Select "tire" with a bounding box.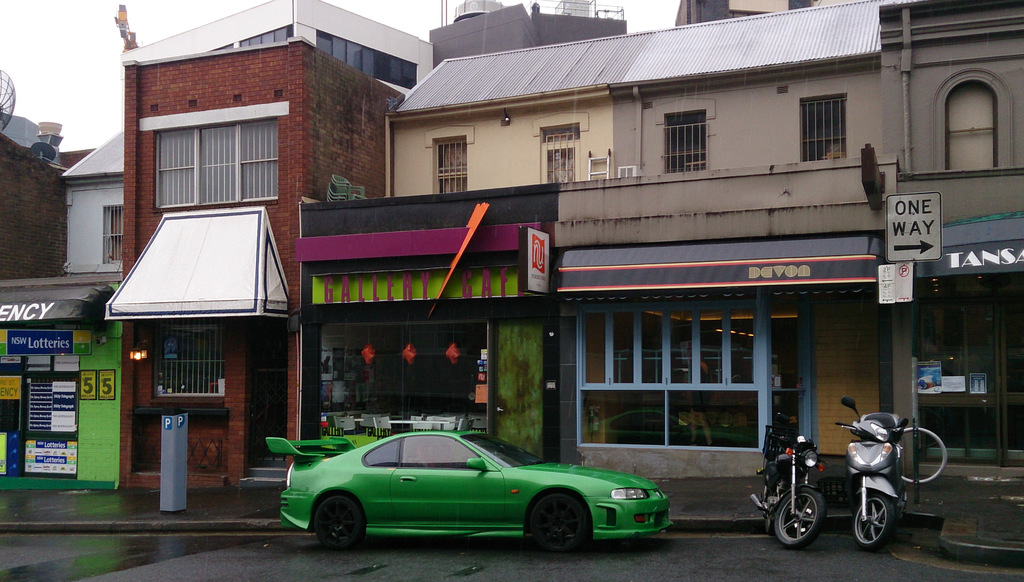
Rect(851, 493, 894, 543).
